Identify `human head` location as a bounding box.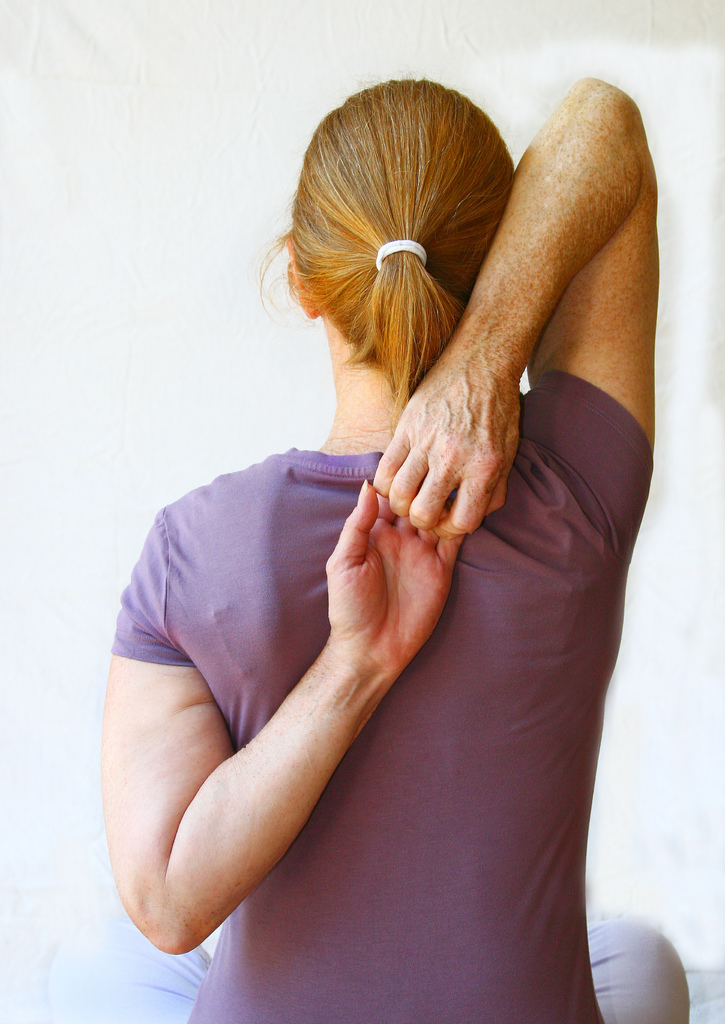
[256,73,517,386].
